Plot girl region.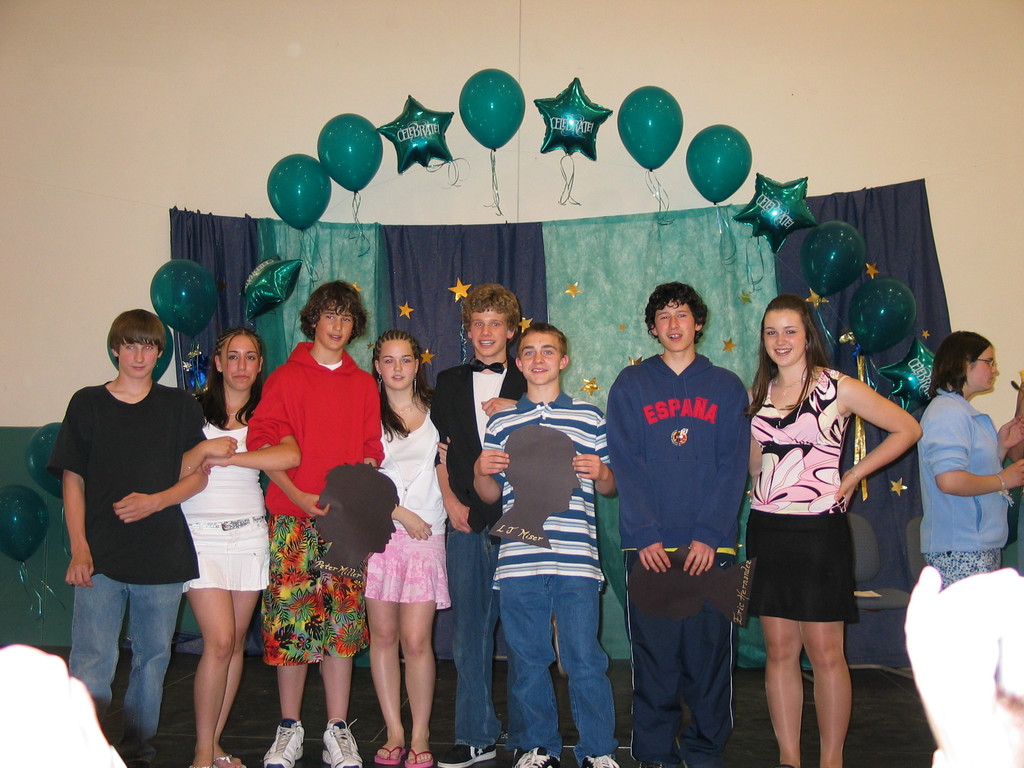
Plotted at l=746, t=294, r=917, b=762.
